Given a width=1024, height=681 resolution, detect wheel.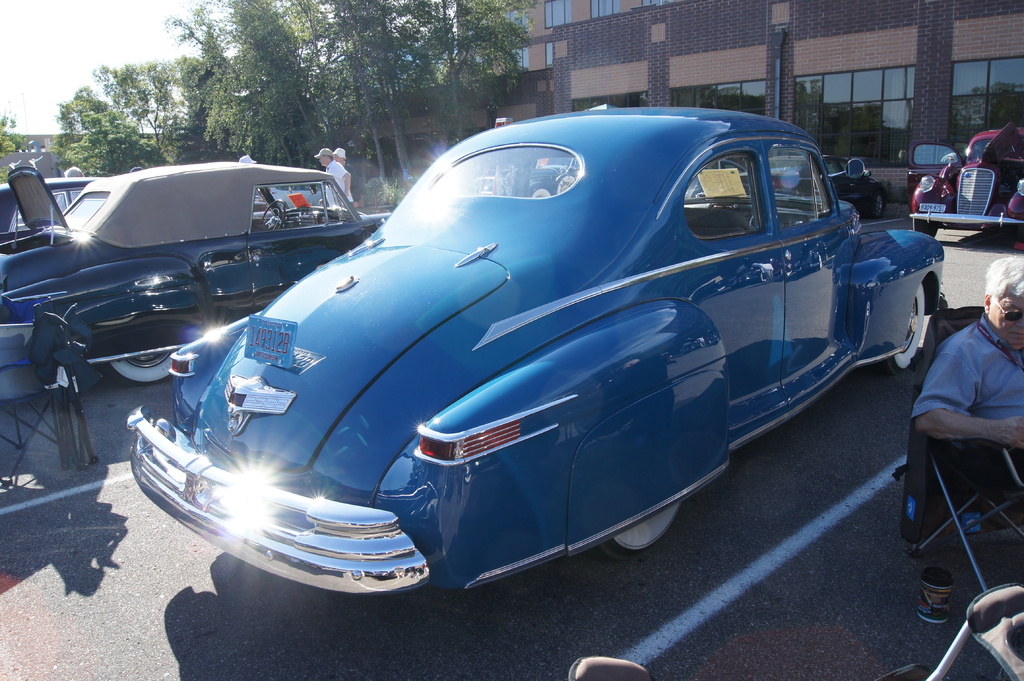
left=557, top=173, right=580, bottom=191.
